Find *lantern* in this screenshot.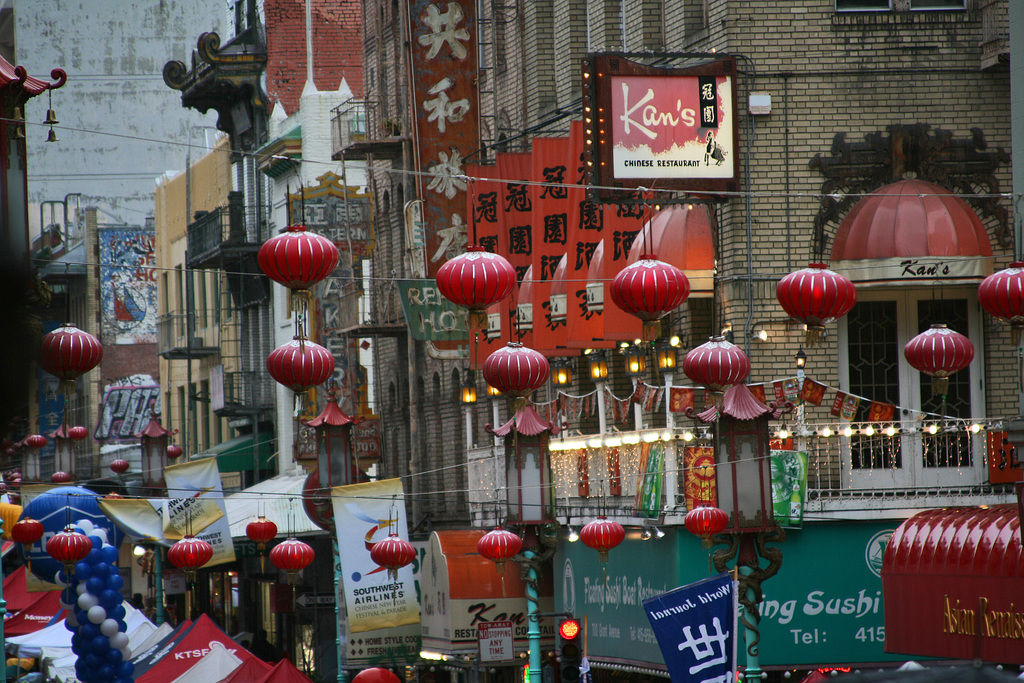
The bounding box for *lantern* is BBox(686, 481, 724, 548).
